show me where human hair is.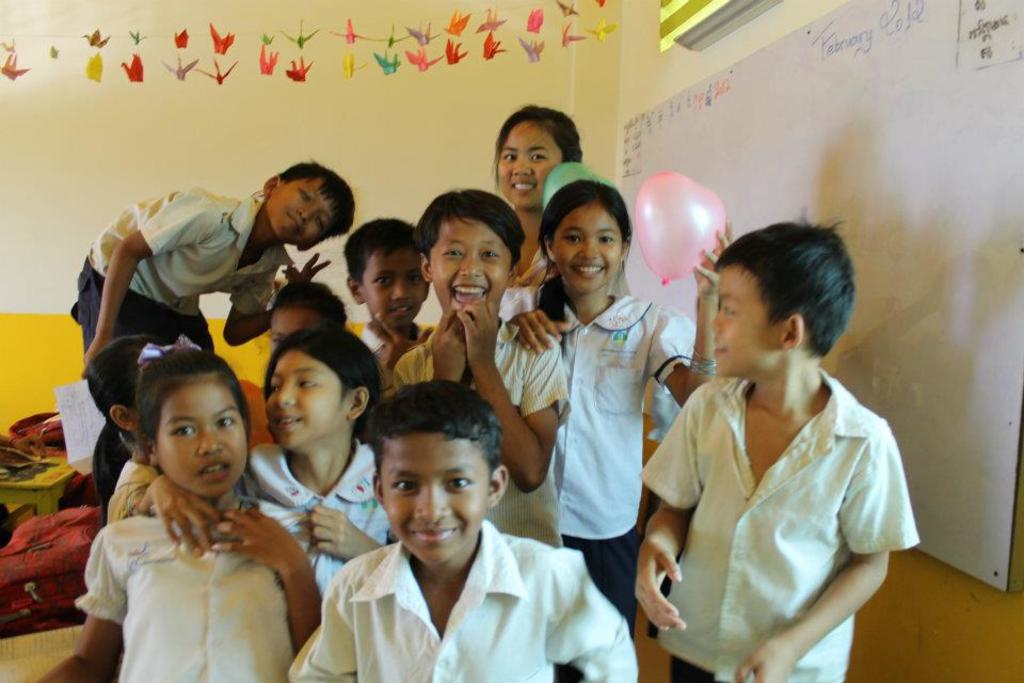
human hair is at (134, 347, 251, 462).
